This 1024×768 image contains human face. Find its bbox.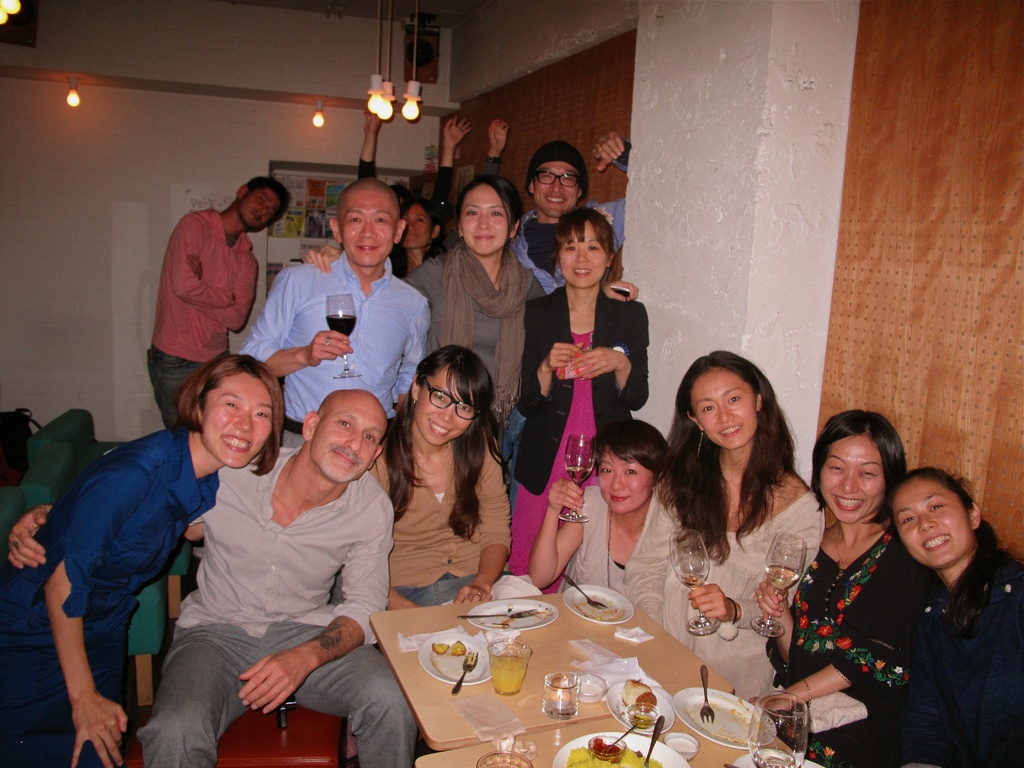
Rect(558, 218, 608, 288).
